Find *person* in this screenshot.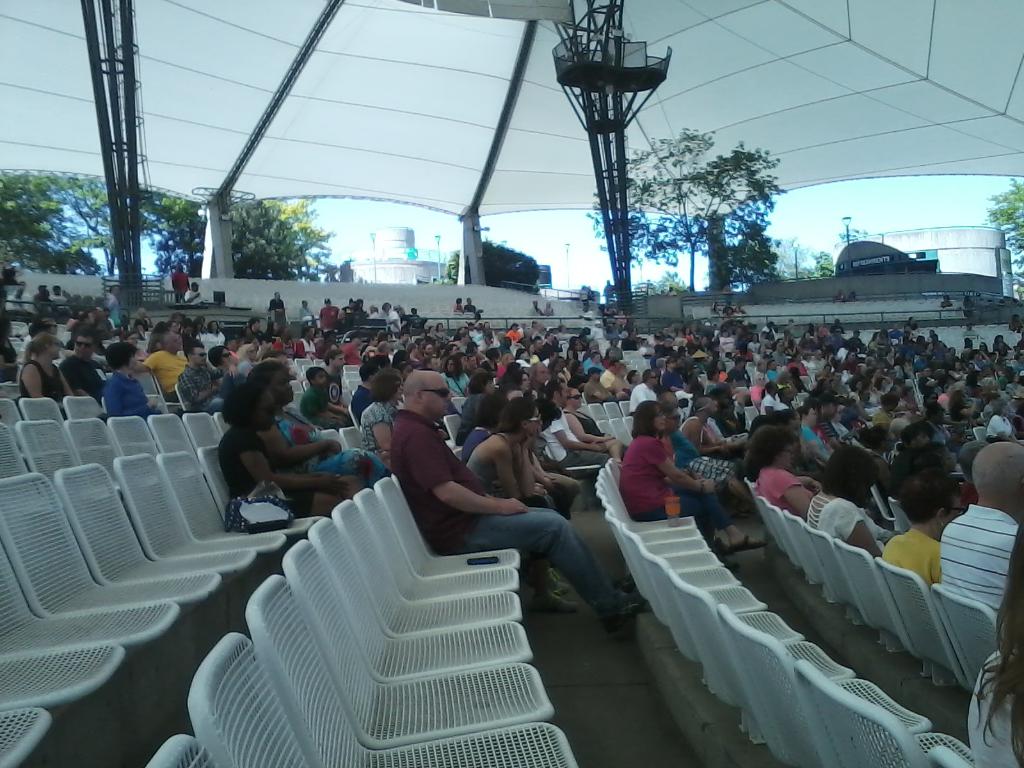
The bounding box for *person* is <box>417,348,429,367</box>.
